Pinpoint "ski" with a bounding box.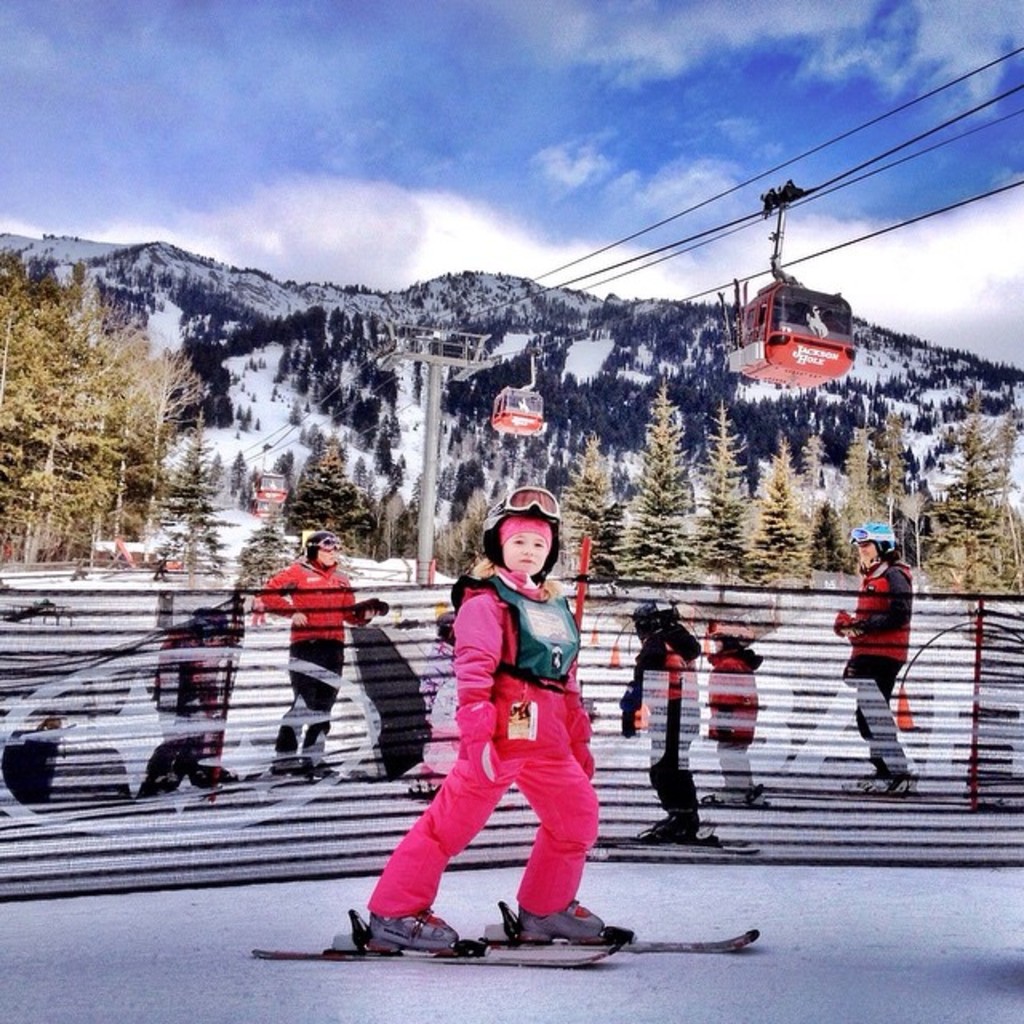
237,931,640,982.
